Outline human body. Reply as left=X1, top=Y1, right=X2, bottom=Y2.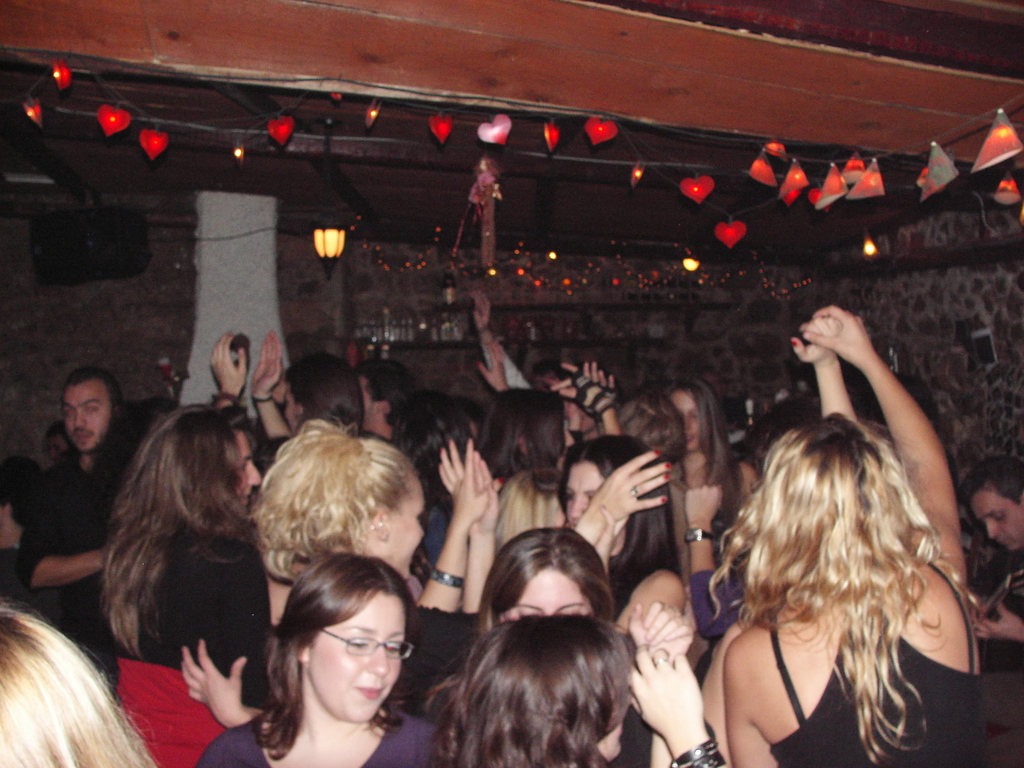
left=365, top=364, right=444, bottom=576.
